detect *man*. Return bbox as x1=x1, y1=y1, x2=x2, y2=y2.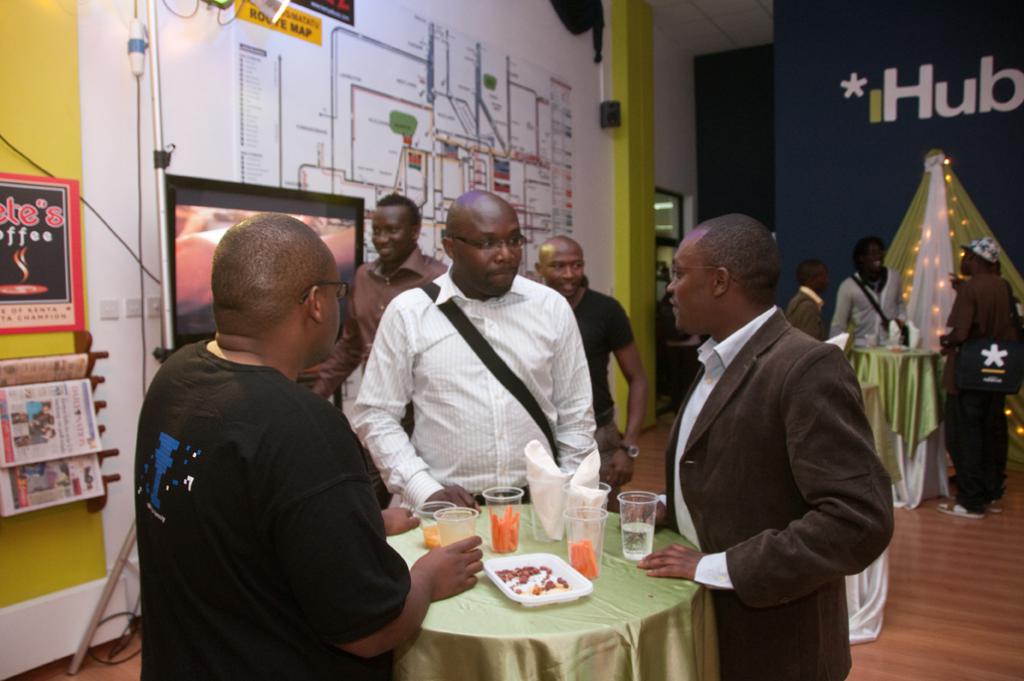
x1=128, y1=215, x2=486, y2=680.
